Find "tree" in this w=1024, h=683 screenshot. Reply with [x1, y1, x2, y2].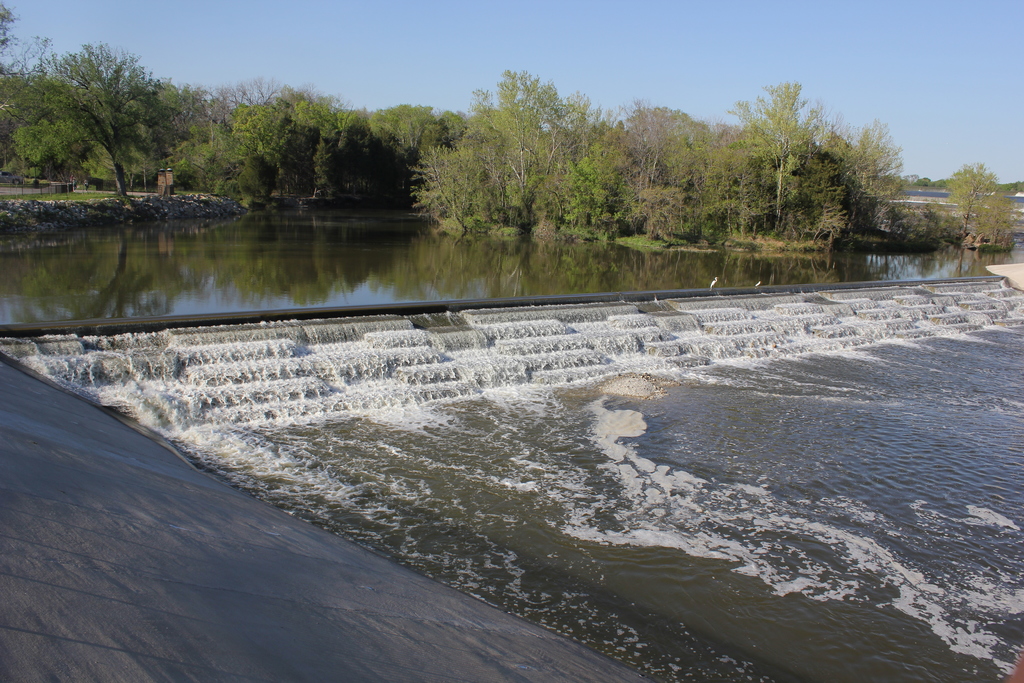
[743, 75, 852, 245].
